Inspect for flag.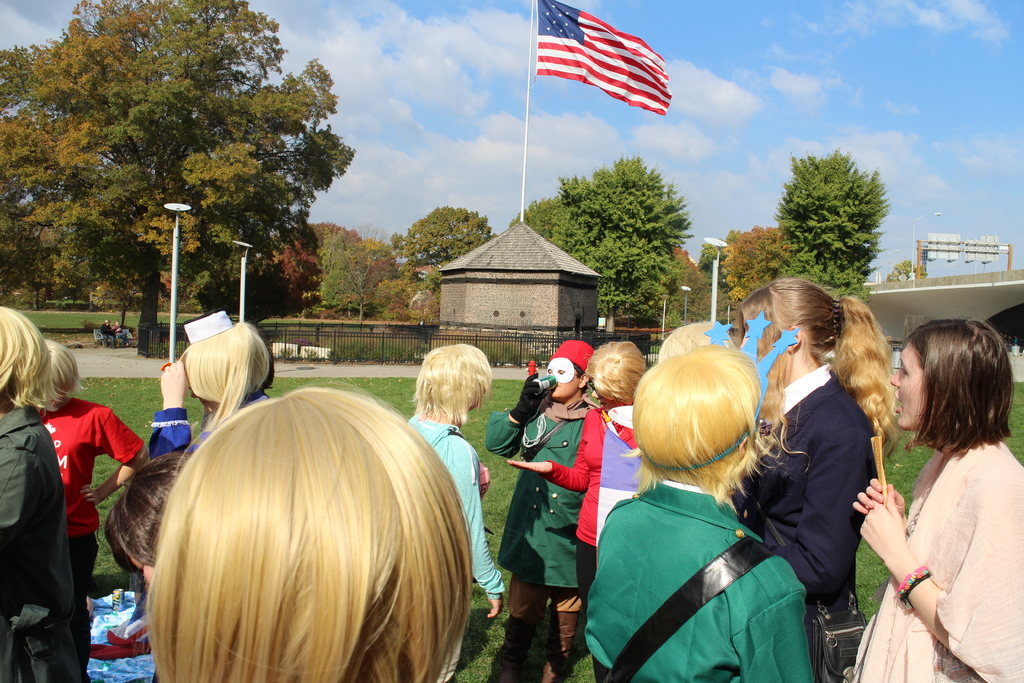
Inspection: [left=528, top=8, right=689, bottom=119].
